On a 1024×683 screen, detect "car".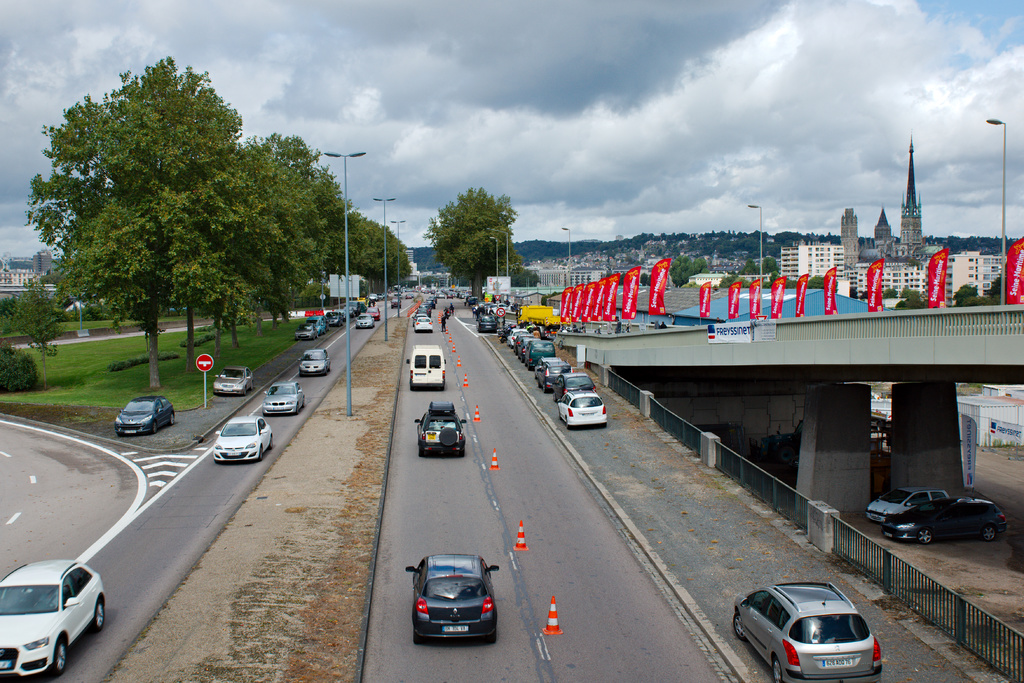
bbox=(213, 416, 274, 468).
